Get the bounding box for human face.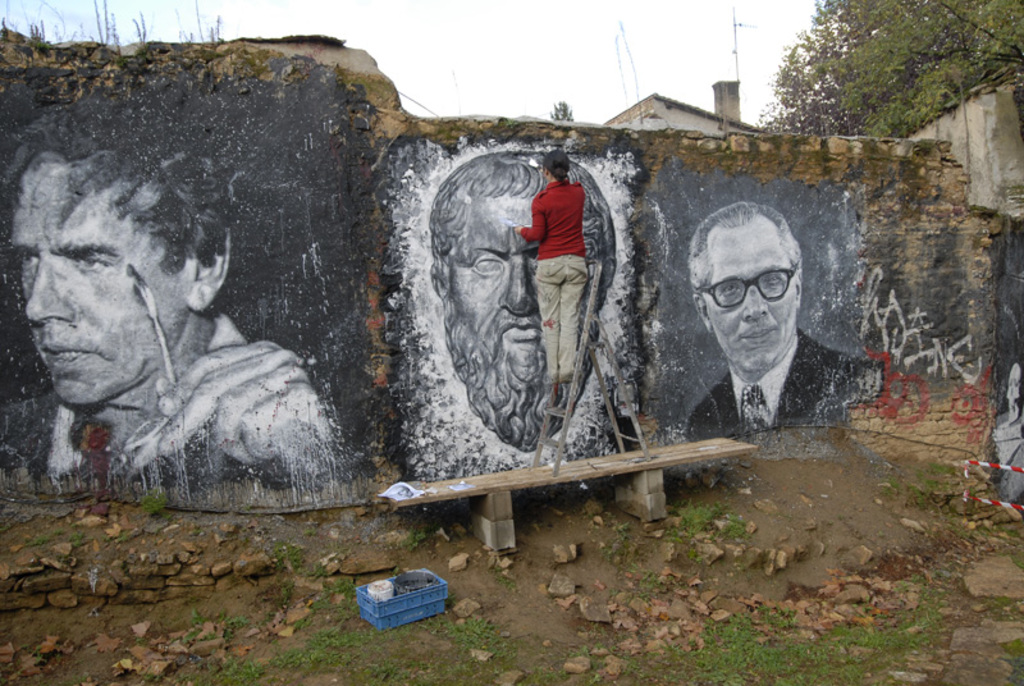
bbox=(5, 161, 183, 407).
